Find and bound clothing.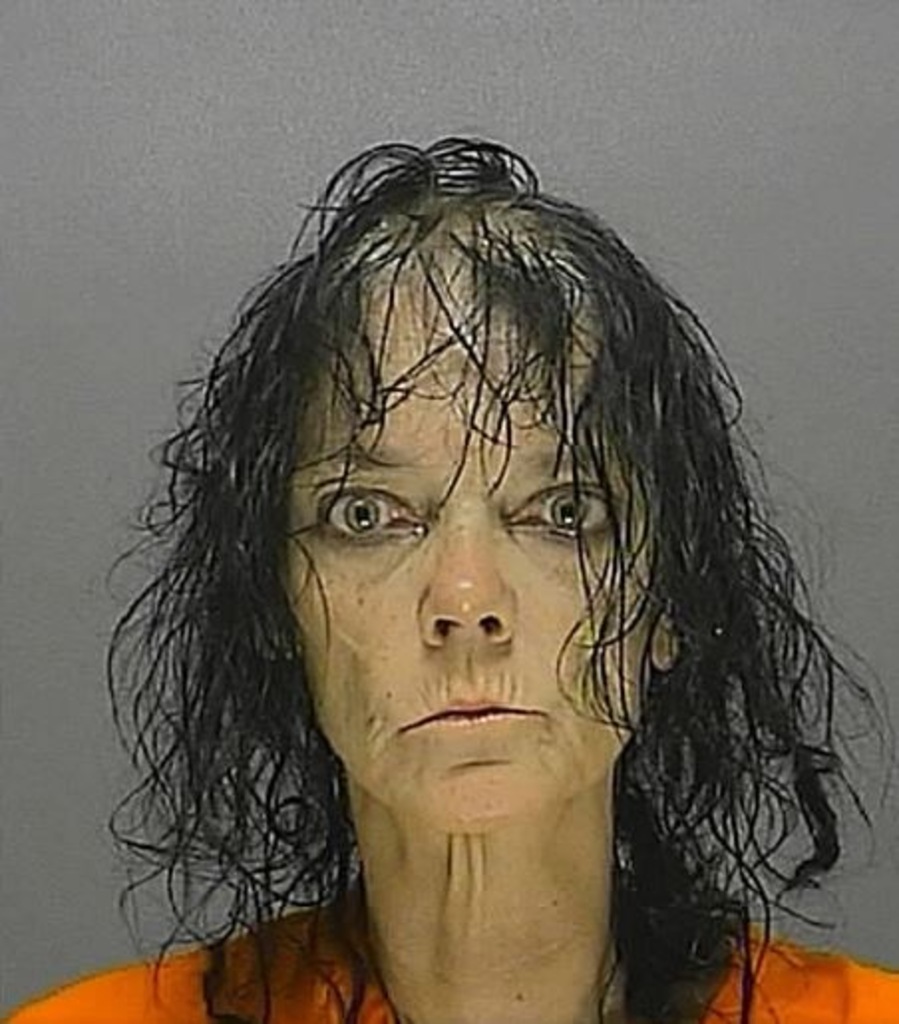
Bound: <bbox>14, 871, 897, 1014</bbox>.
